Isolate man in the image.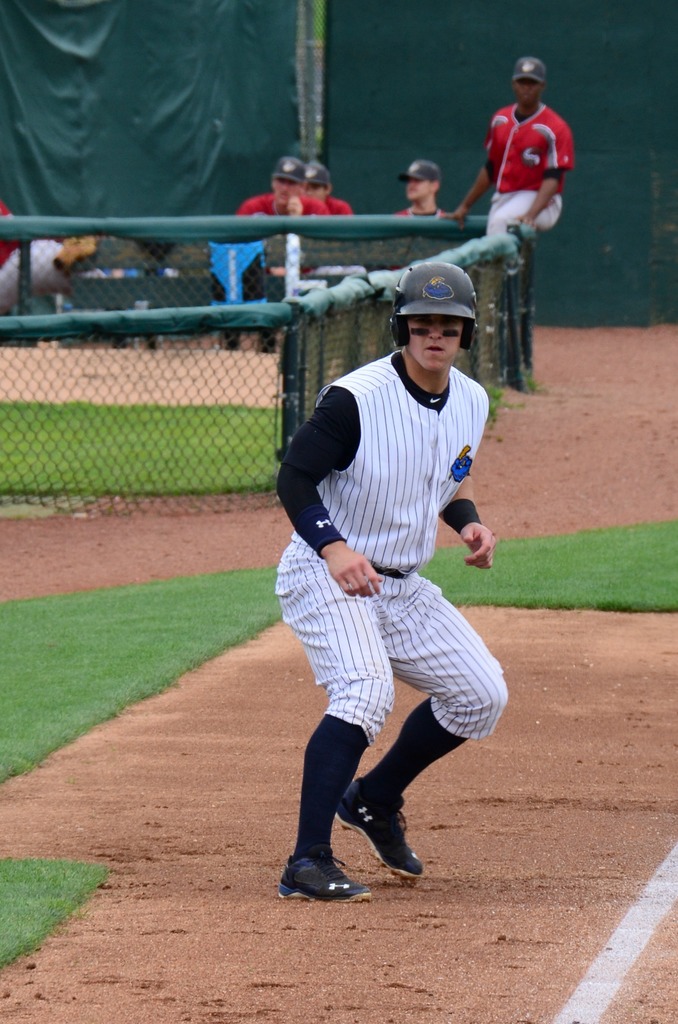
Isolated region: region(378, 186, 450, 221).
